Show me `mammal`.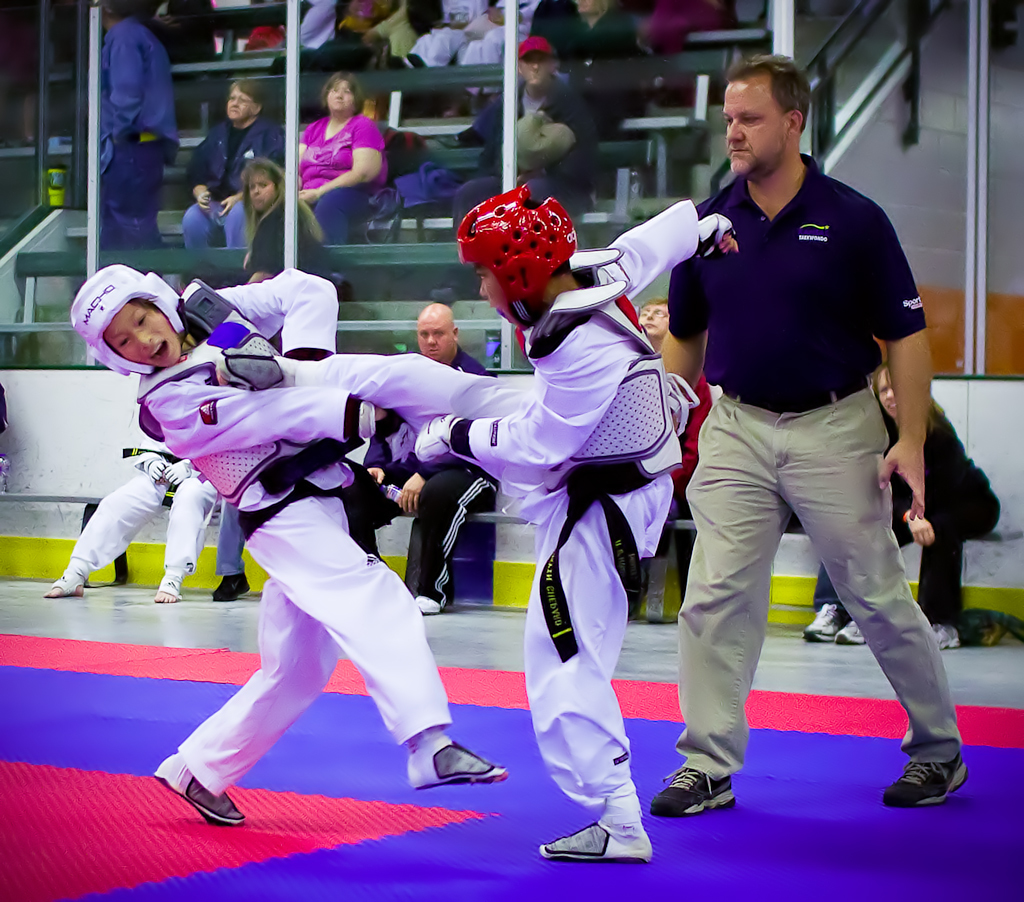
`mammal` is here: left=353, top=0, right=412, bottom=69.
